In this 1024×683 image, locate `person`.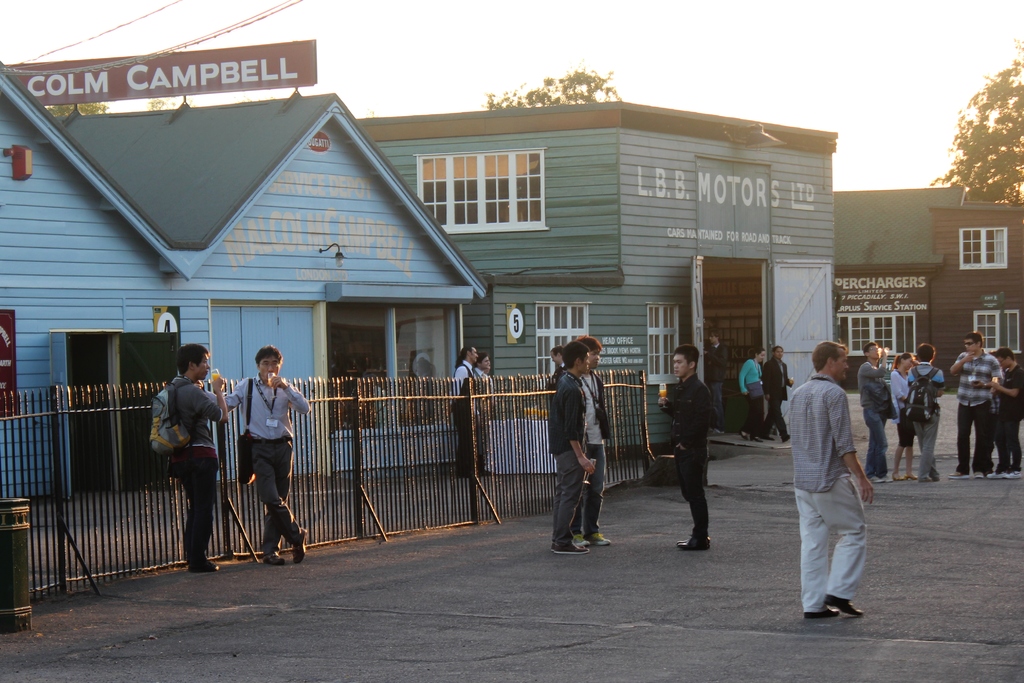
Bounding box: Rect(575, 336, 609, 545).
